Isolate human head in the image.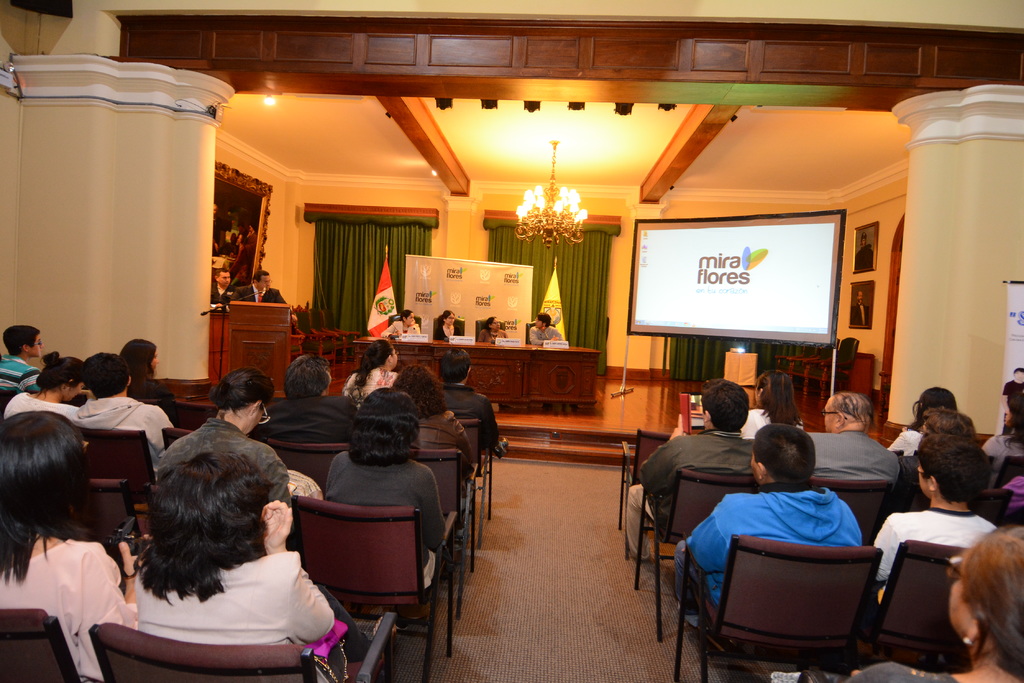
Isolated region: pyautogui.locateOnScreen(347, 387, 417, 456).
